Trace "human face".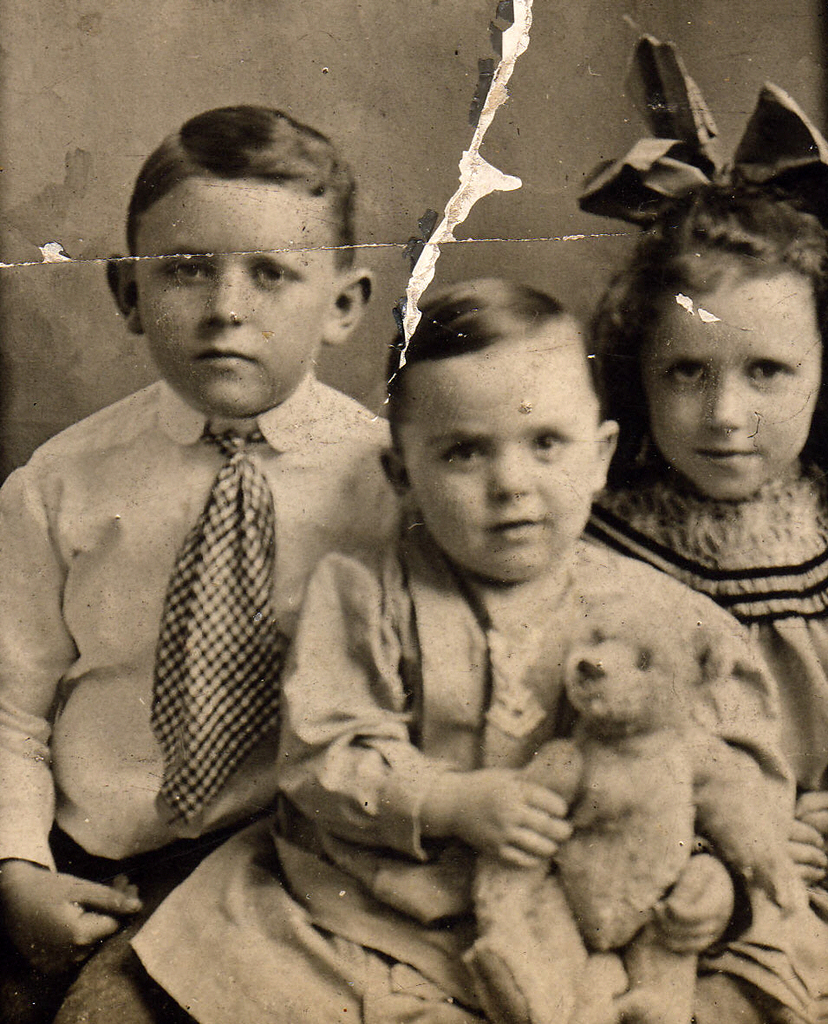
Traced to 395, 342, 593, 582.
